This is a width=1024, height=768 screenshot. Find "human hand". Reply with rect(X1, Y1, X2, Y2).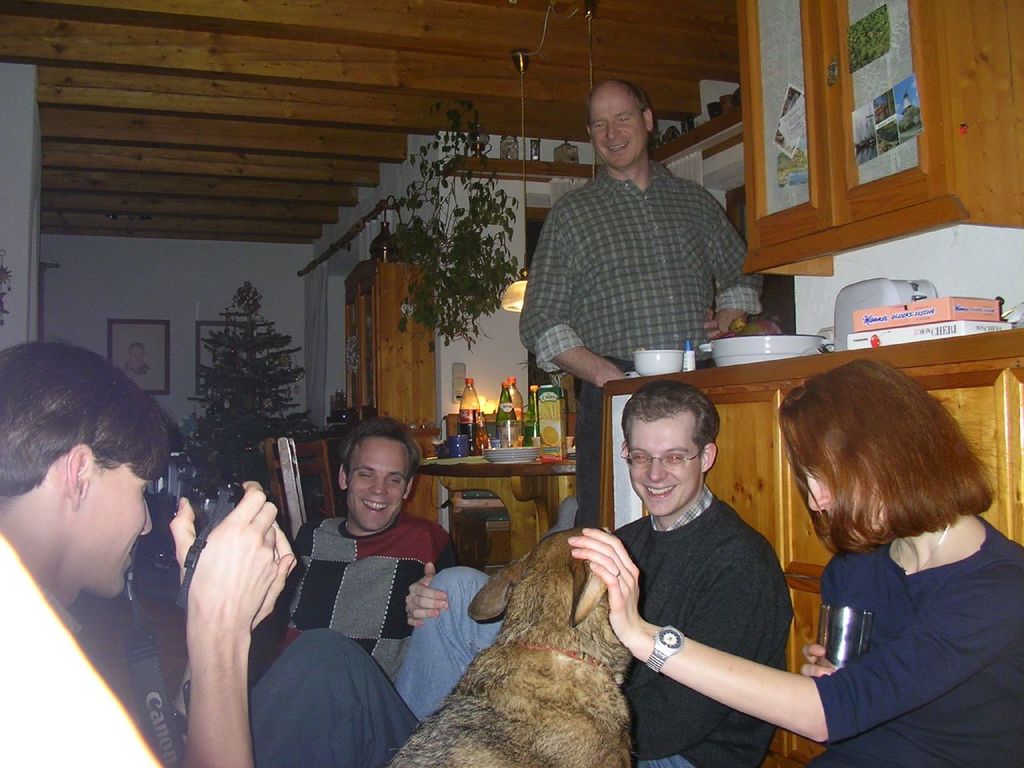
rect(567, 526, 646, 654).
